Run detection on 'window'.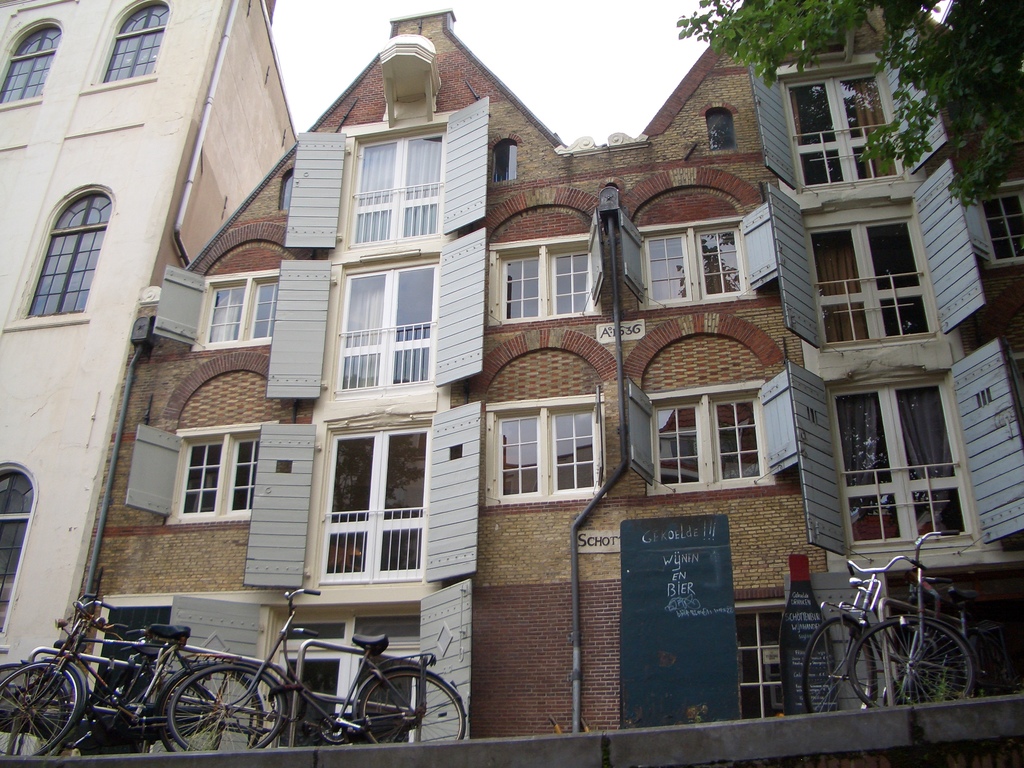
Result: l=650, t=374, r=768, b=496.
